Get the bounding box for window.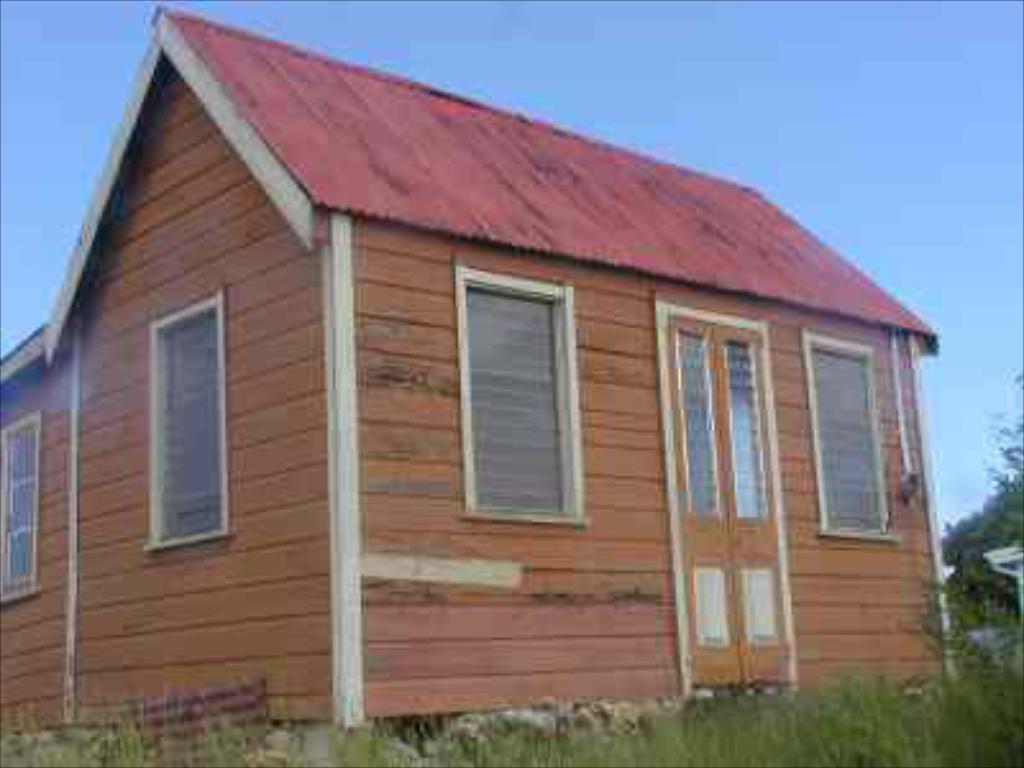
box=[141, 297, 225, 545].
